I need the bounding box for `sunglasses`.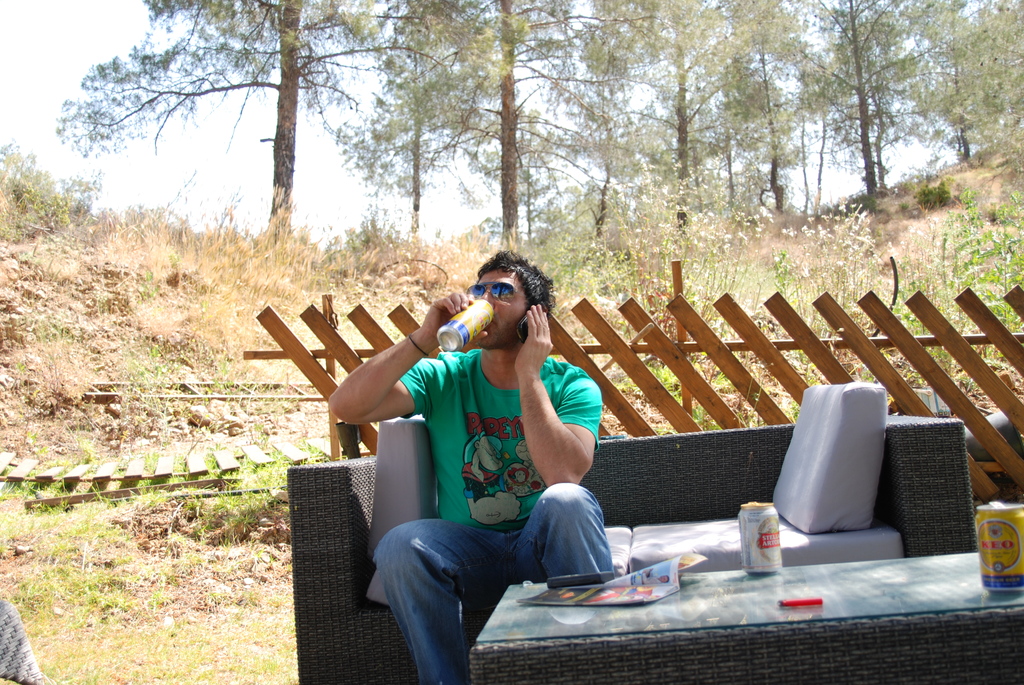
Here it is: detection(467, 282, 531, 303).
